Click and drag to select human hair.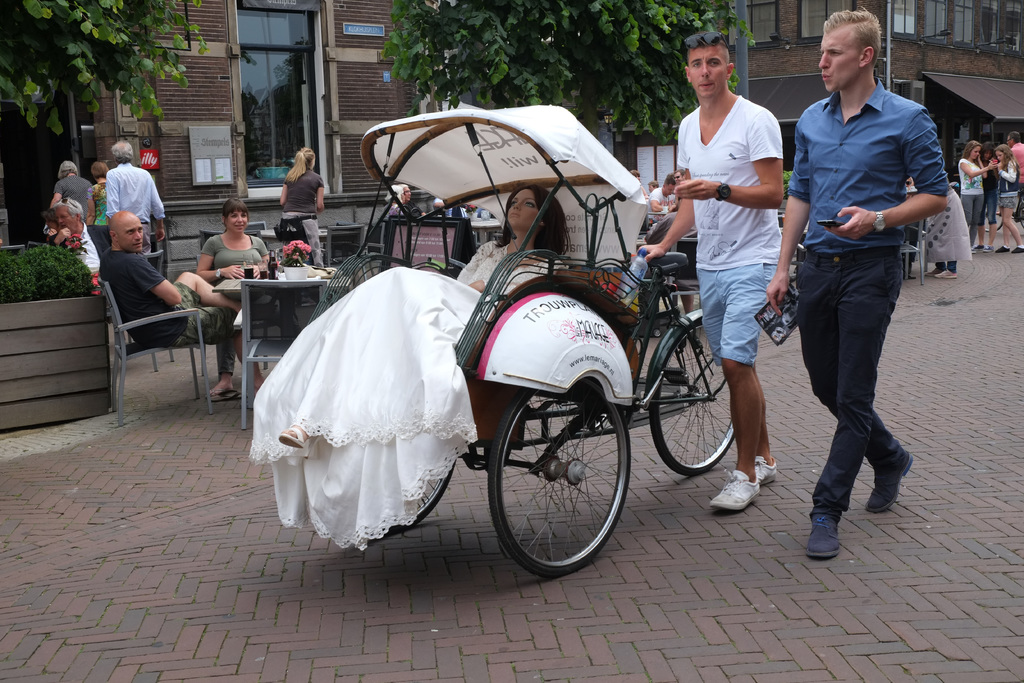
Selection: [x1=495, y1=182, x2=568, y2=263].
